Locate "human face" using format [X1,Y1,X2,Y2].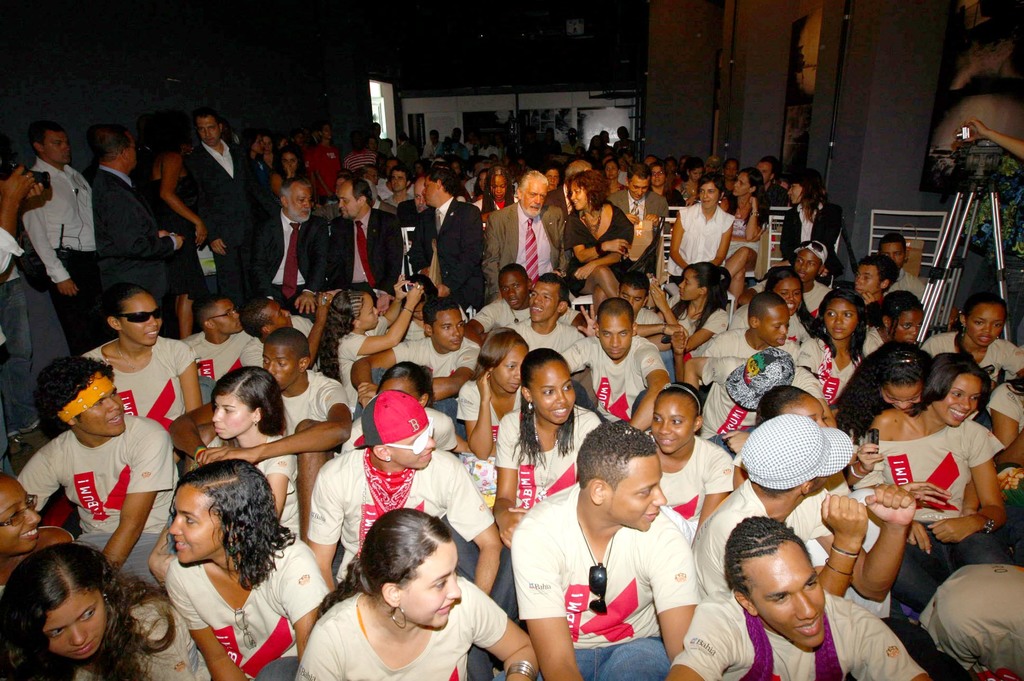
[531,366,573,422].
